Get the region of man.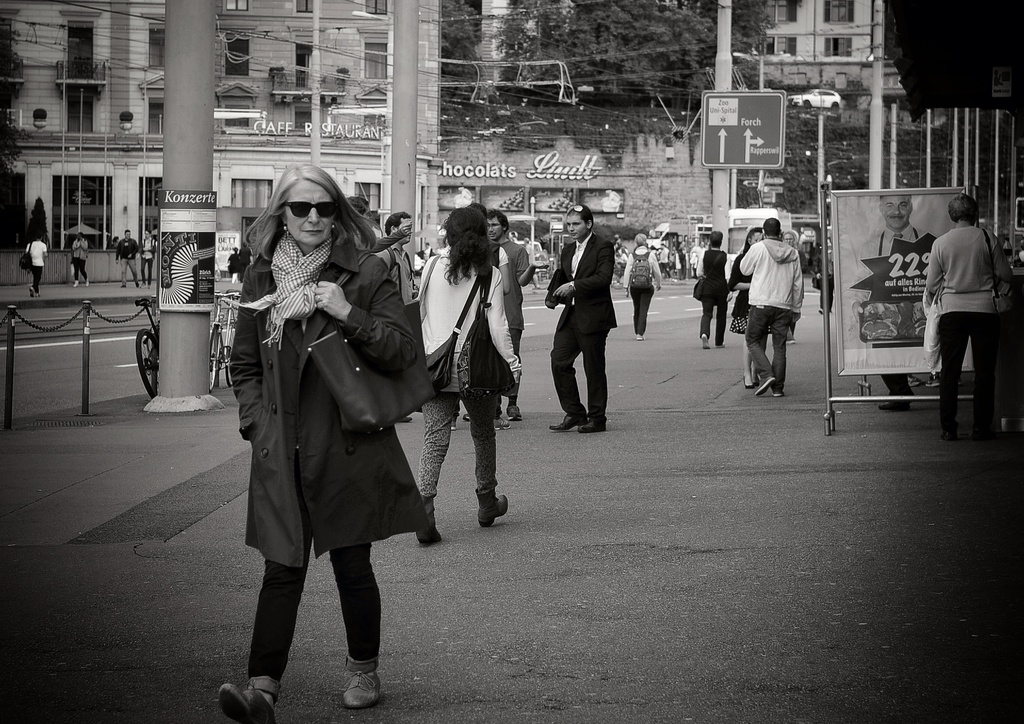
bbox=[363, 202, 431, 369].
